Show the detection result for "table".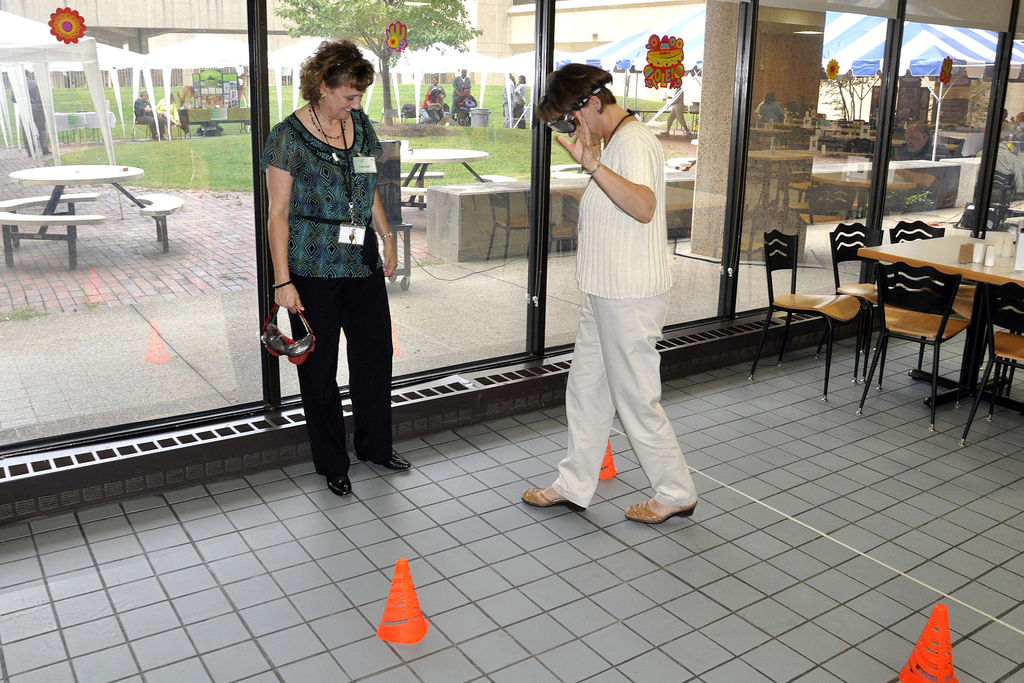
rect(855, 233, 1023, 408).
